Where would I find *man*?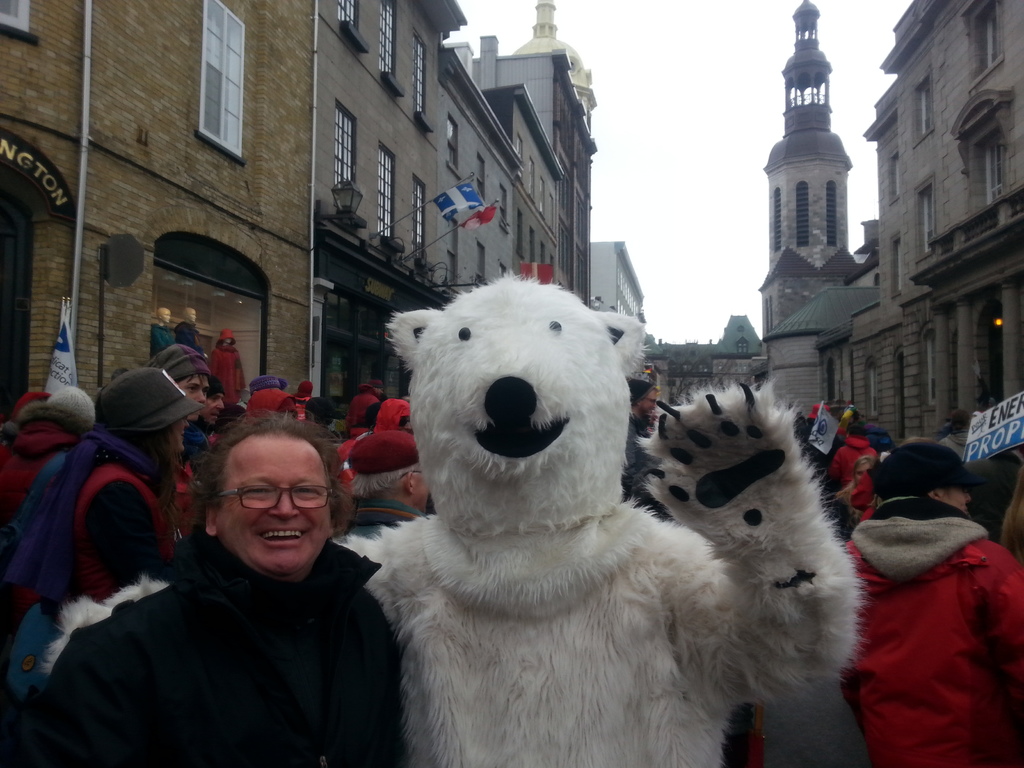
At 47/397/433/758.
